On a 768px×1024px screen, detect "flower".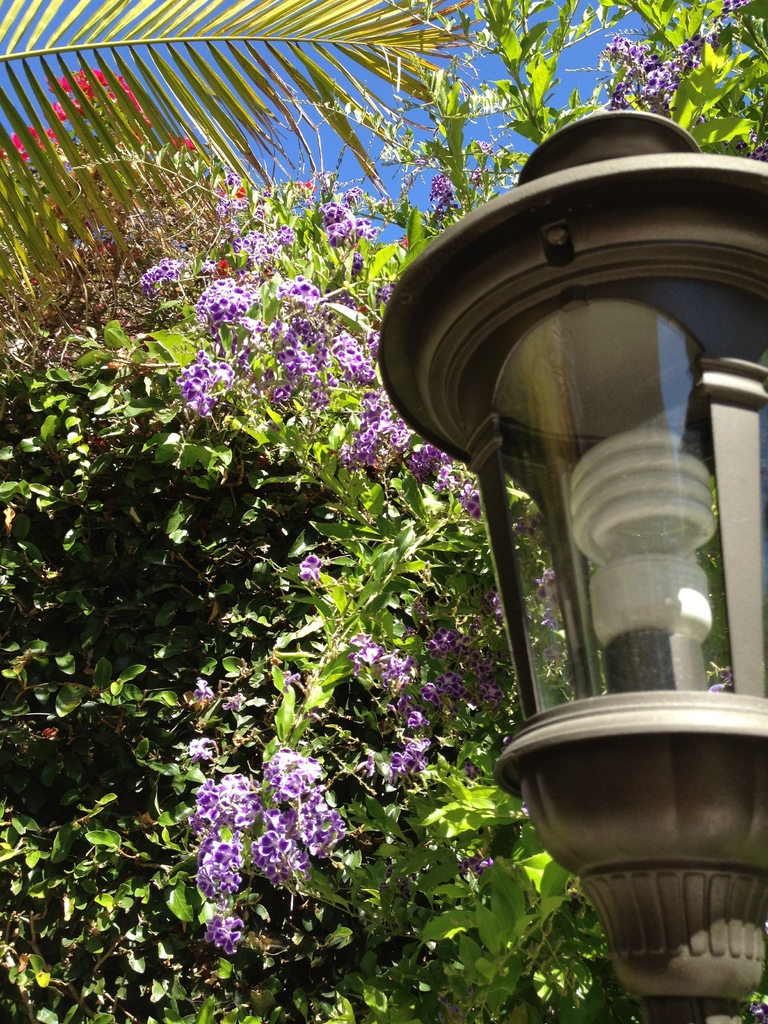
pyautogui.locateOnScreen(291, 175, 389, 248).
